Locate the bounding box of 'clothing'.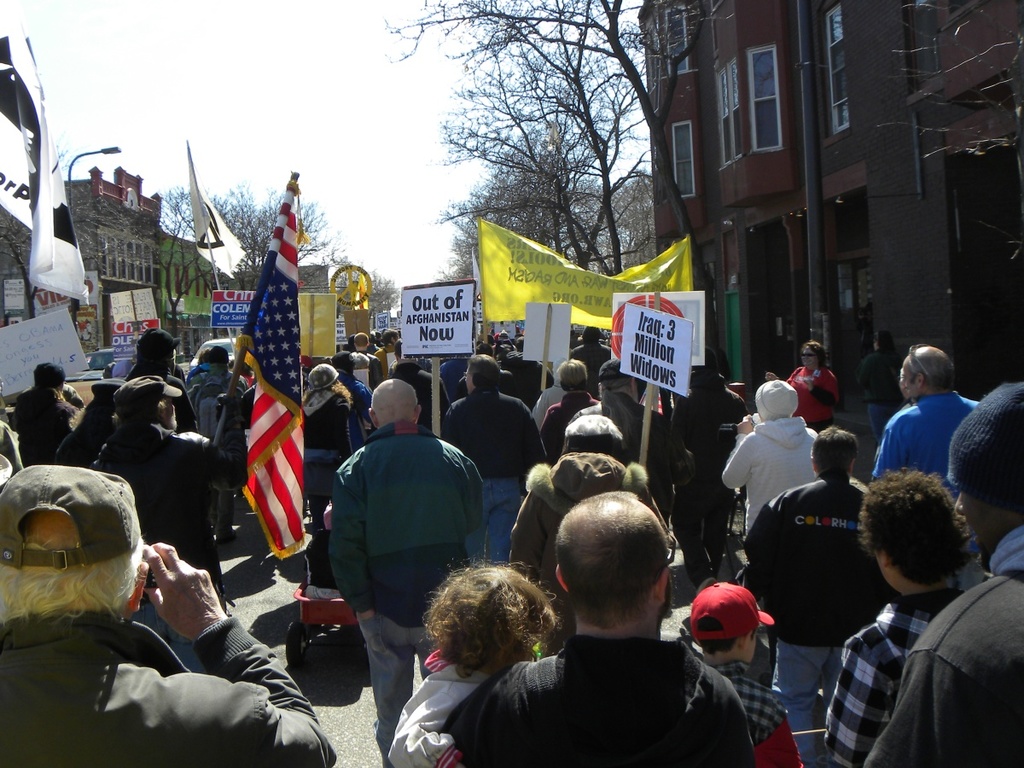
Bounding box: left=509, top=451, right=668, bottom=630.
